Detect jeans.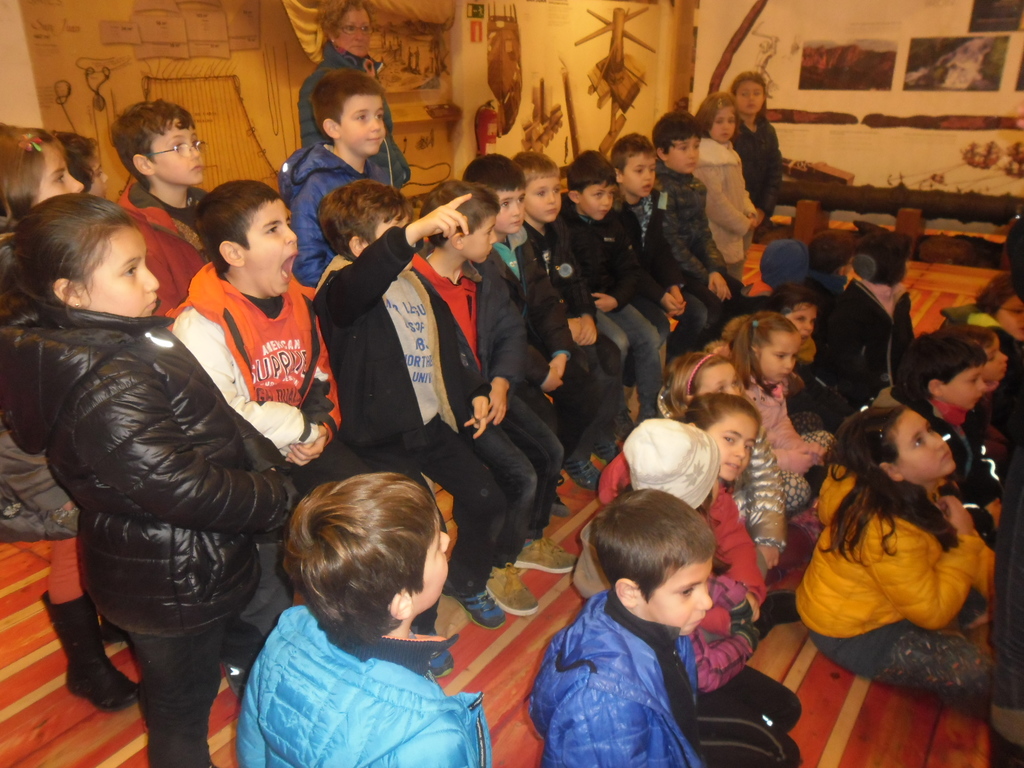
Detected at pyautogui.locateOnScreen(710, 663, 820, 728).
